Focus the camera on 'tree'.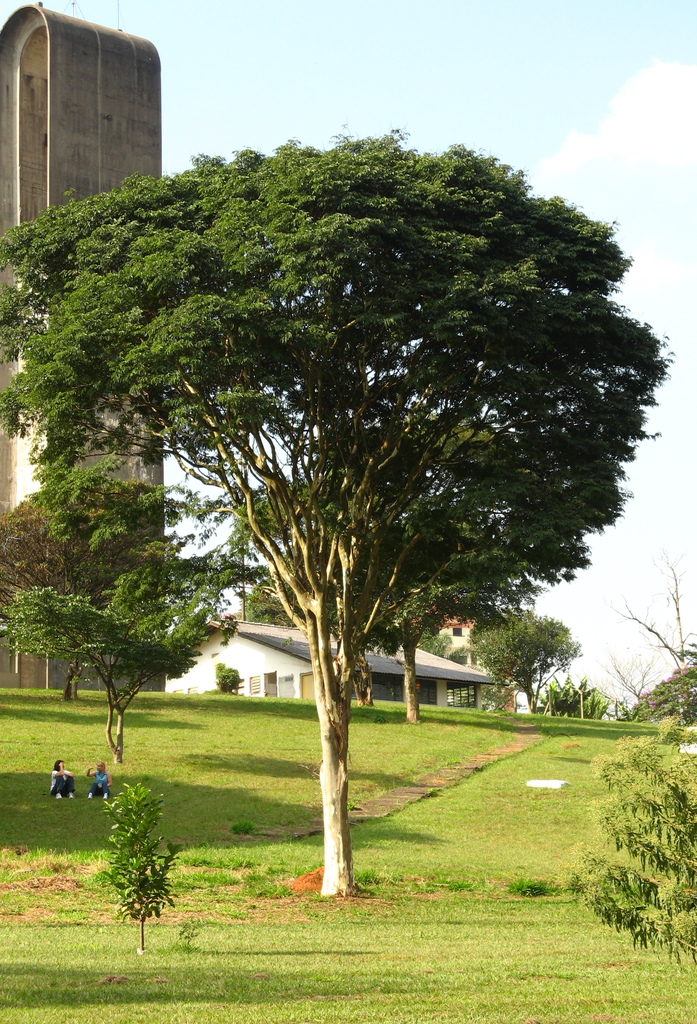
Focus region: (x1=2, y1=563, x2=272, y2=754).
